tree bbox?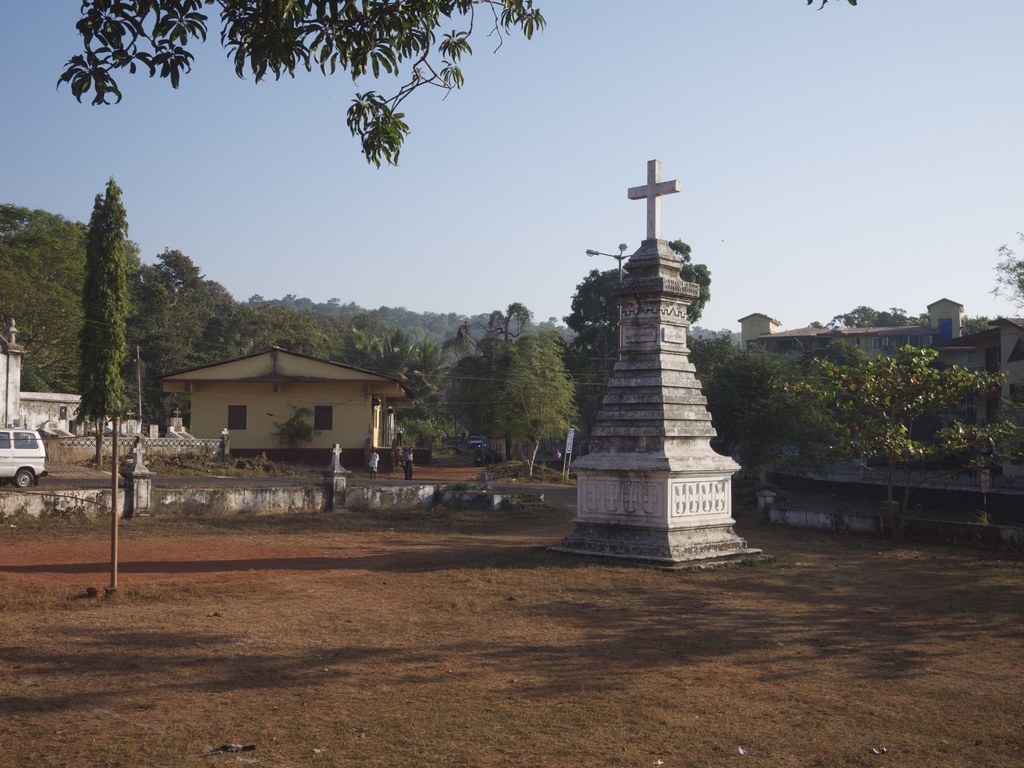
52:140:154:468
